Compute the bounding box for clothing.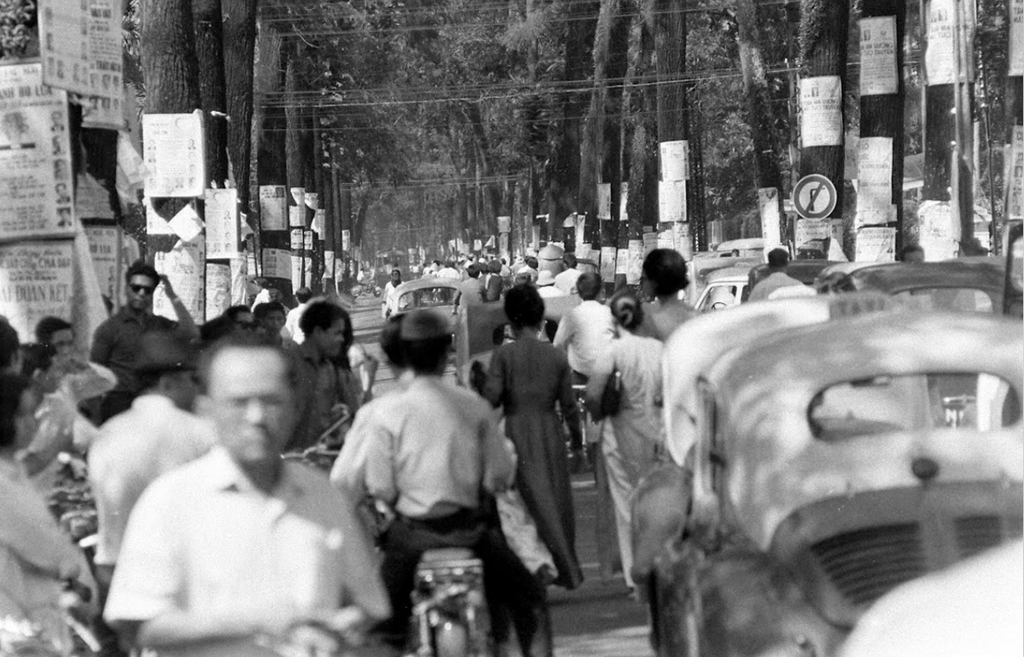
[left=365, top=370, right=517, bottom=596].
